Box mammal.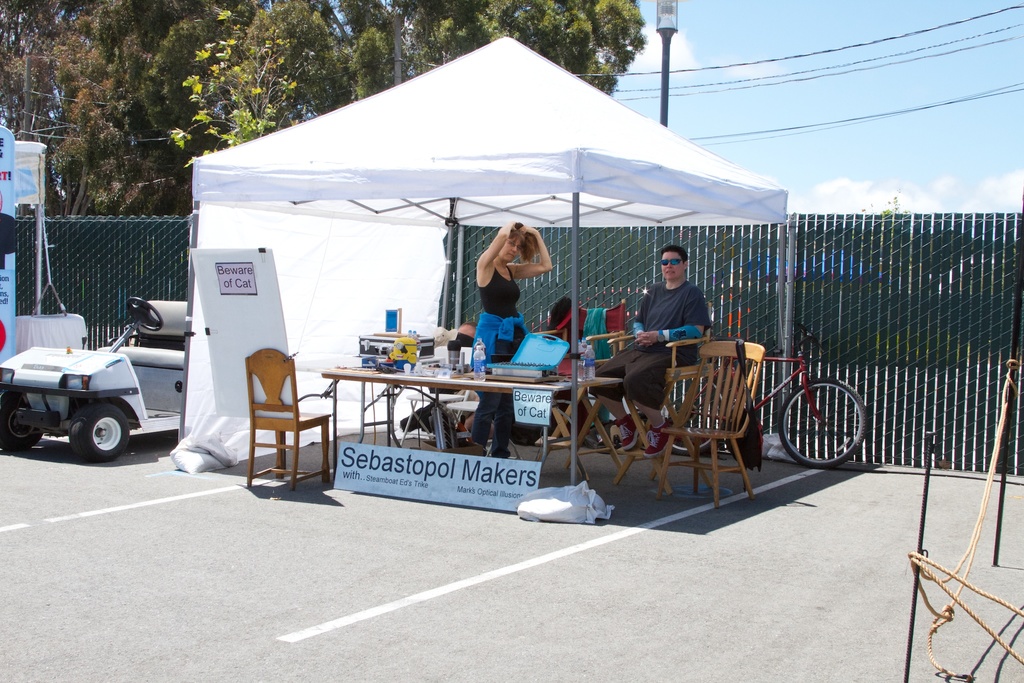
[left=475, top=213, right=555, bottom=461].
